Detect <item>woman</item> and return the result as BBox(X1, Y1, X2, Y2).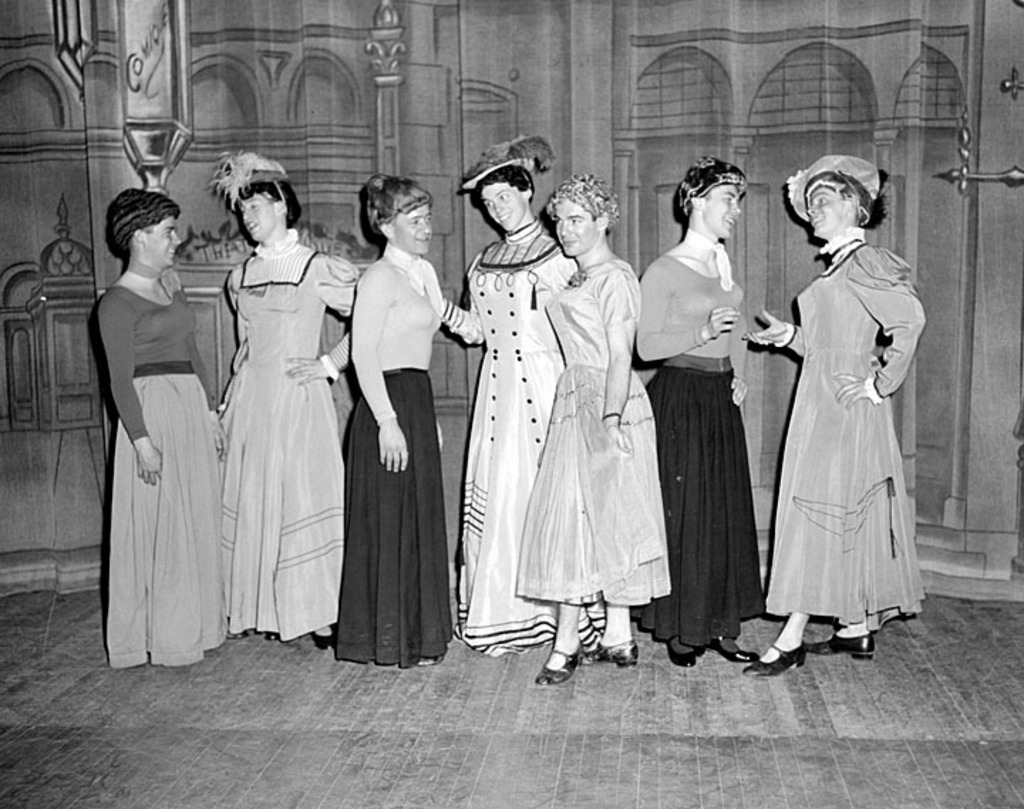
BBox(762, 152, 933, 681).
